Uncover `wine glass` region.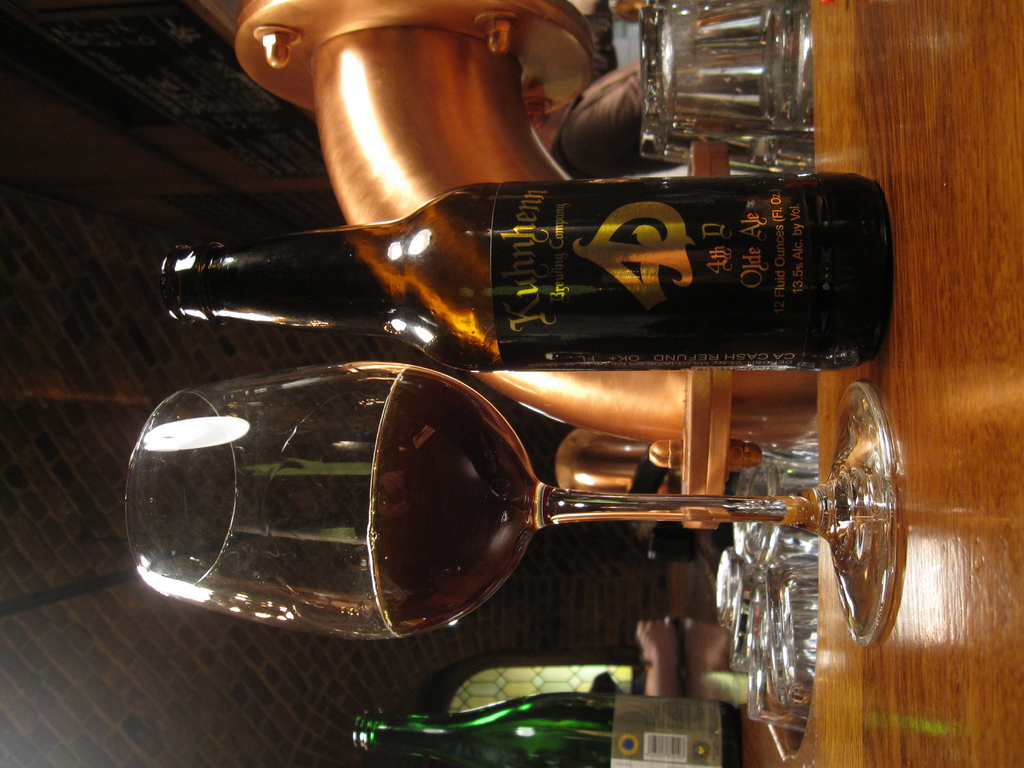
Uncovered: detection(119, 367, 902, 642).
